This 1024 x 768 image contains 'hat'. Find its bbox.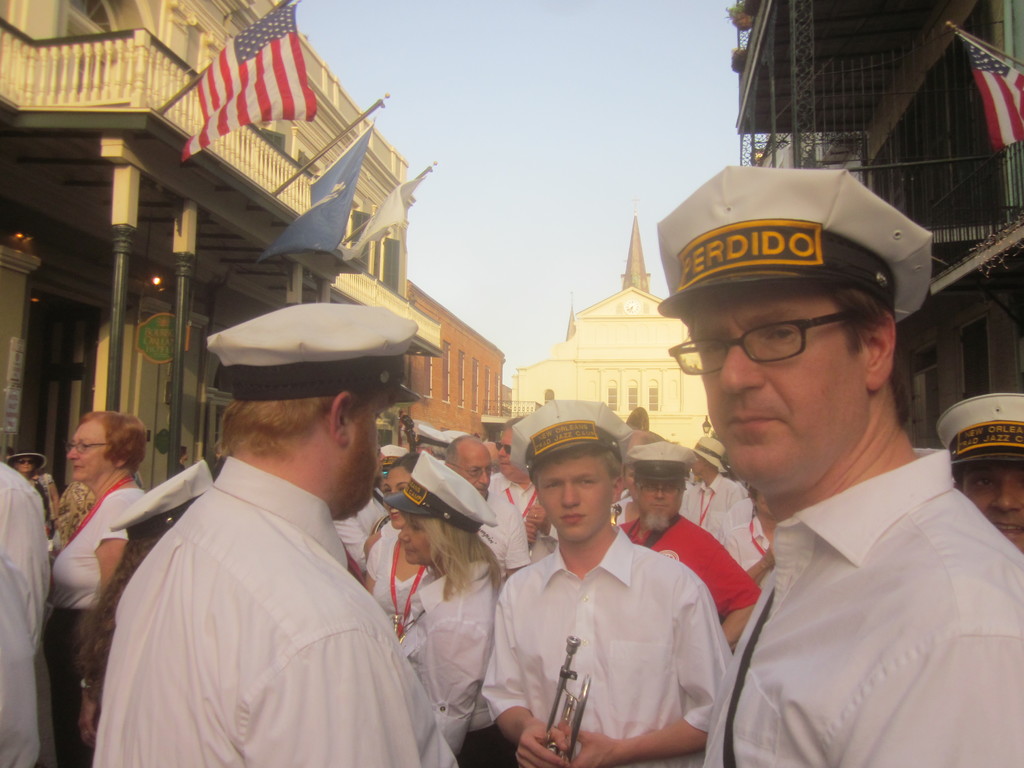
<box>653,162,932,327</box>.
